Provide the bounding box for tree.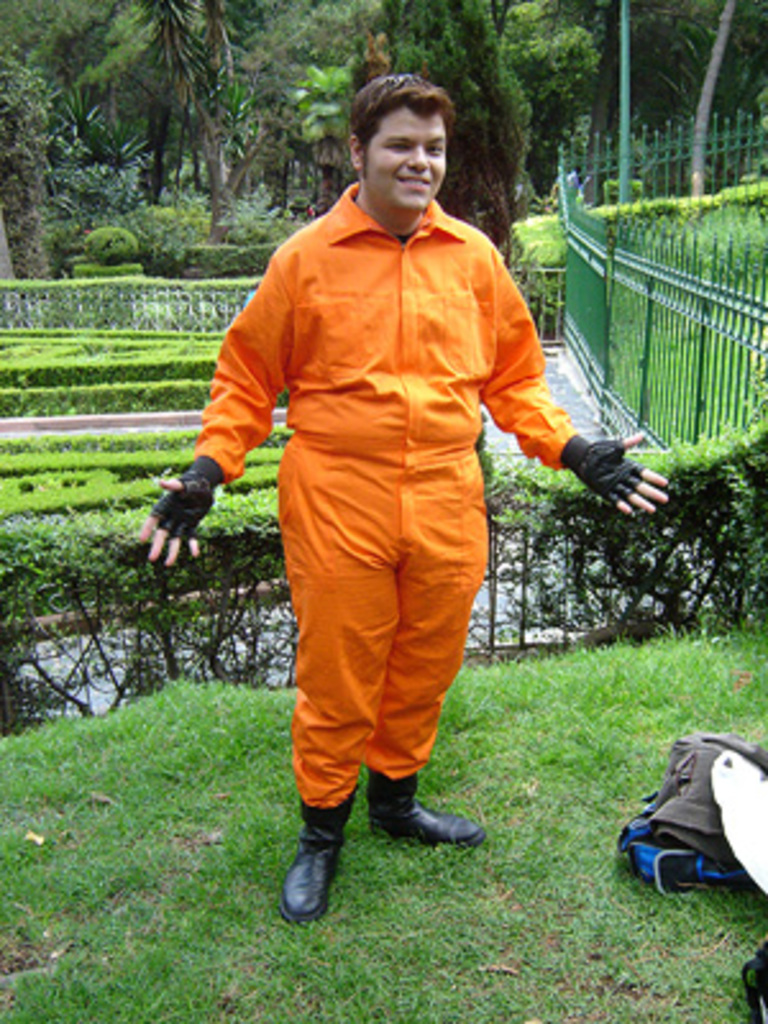
(x1=271, y1=0, x2=515, y2=287).
